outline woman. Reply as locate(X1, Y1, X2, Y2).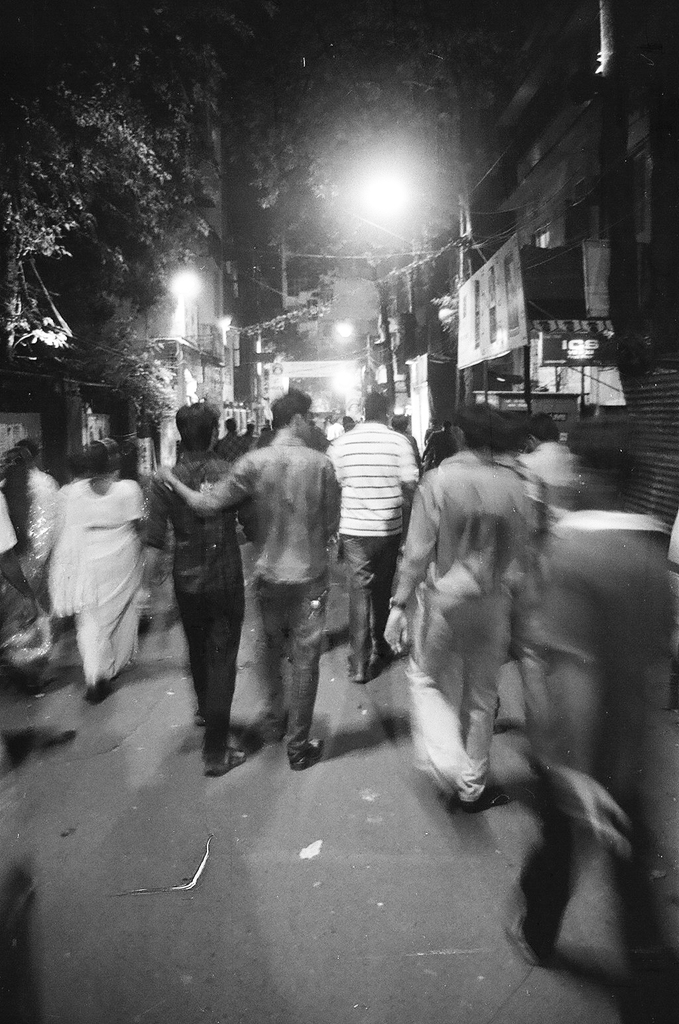
locate(48, 436, 147, 698).
